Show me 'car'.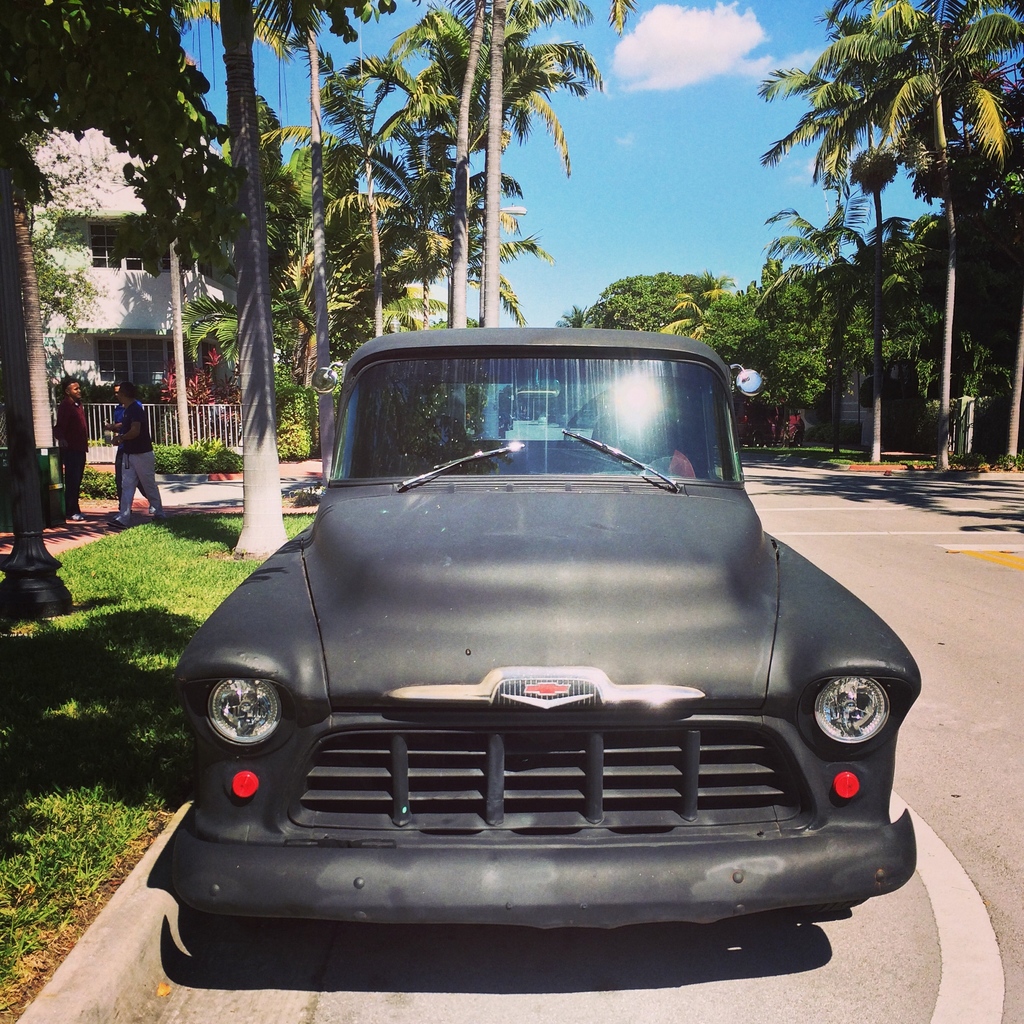
'car' is here: pyautogui.locateOnScreen(538, 417, 548, 424).
